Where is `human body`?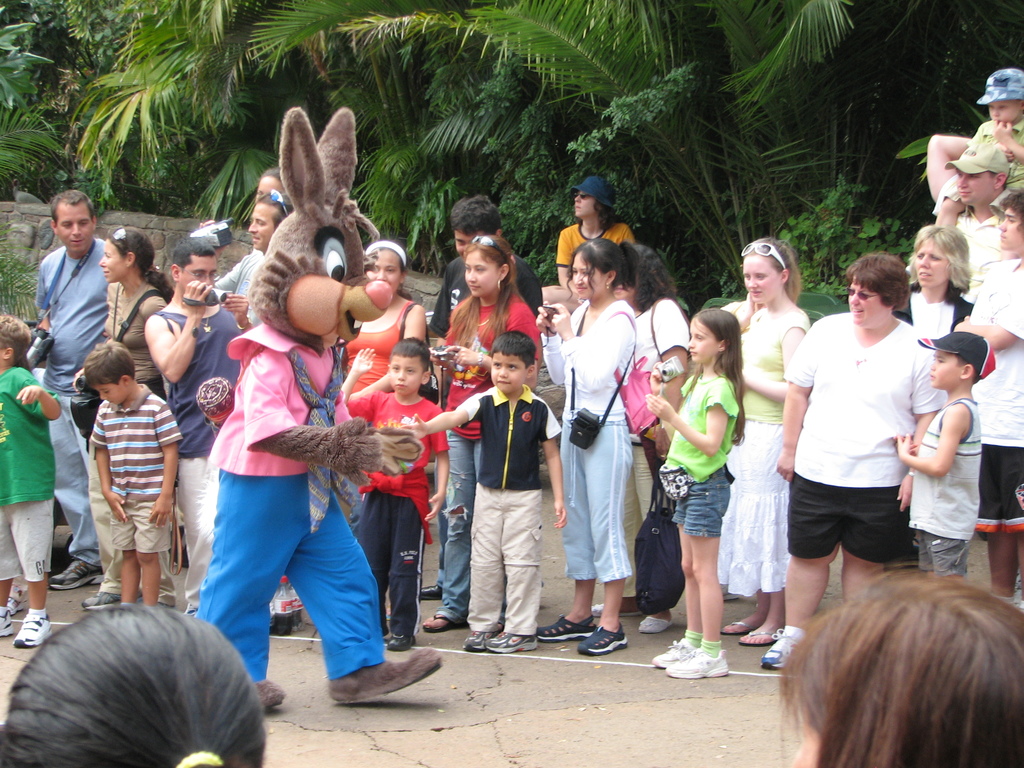
detection(533, 223, 639, 314).
